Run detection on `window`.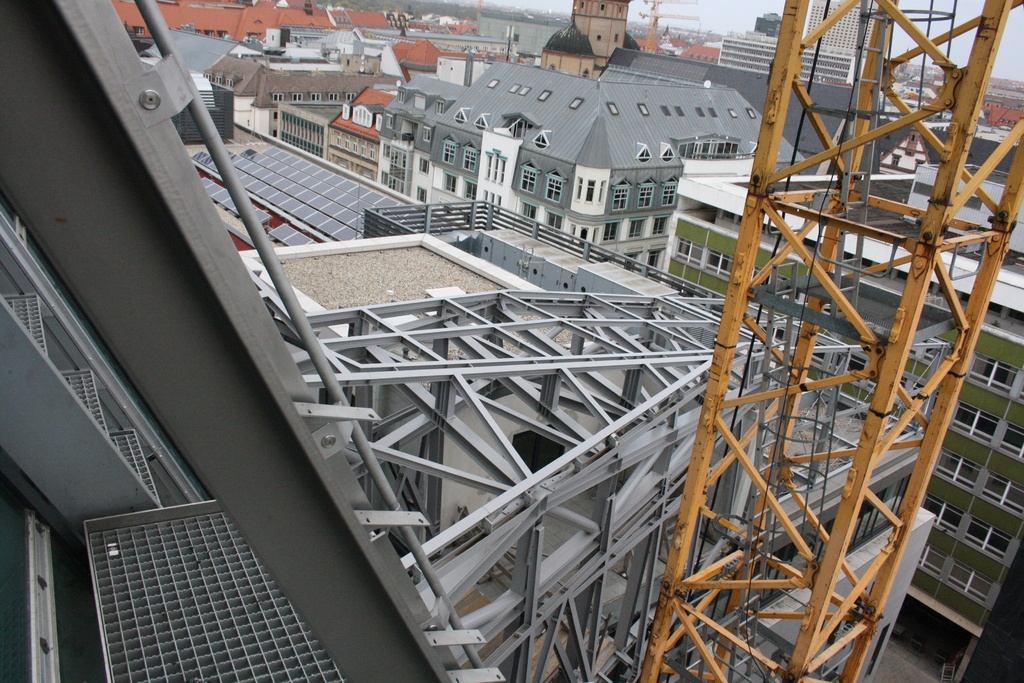
Result: <bbox>629, 220, 644, 238</bbox>.
